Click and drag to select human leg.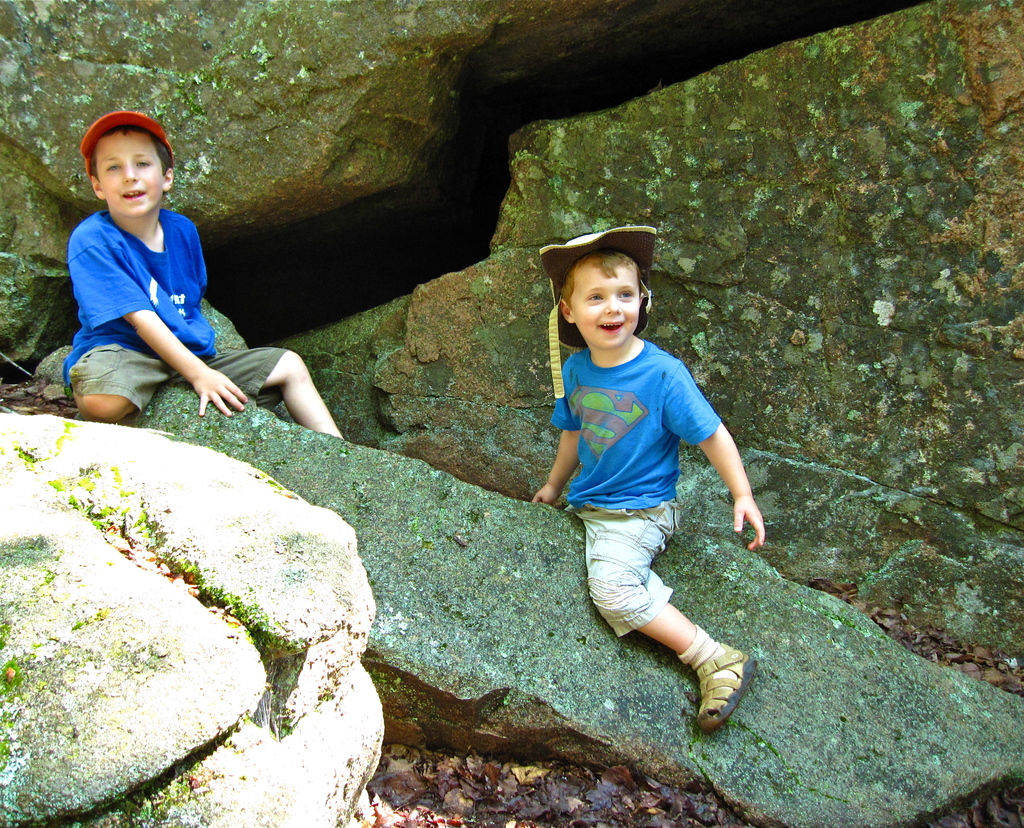
Selection: l=584, t=505, r=756, b=727.
